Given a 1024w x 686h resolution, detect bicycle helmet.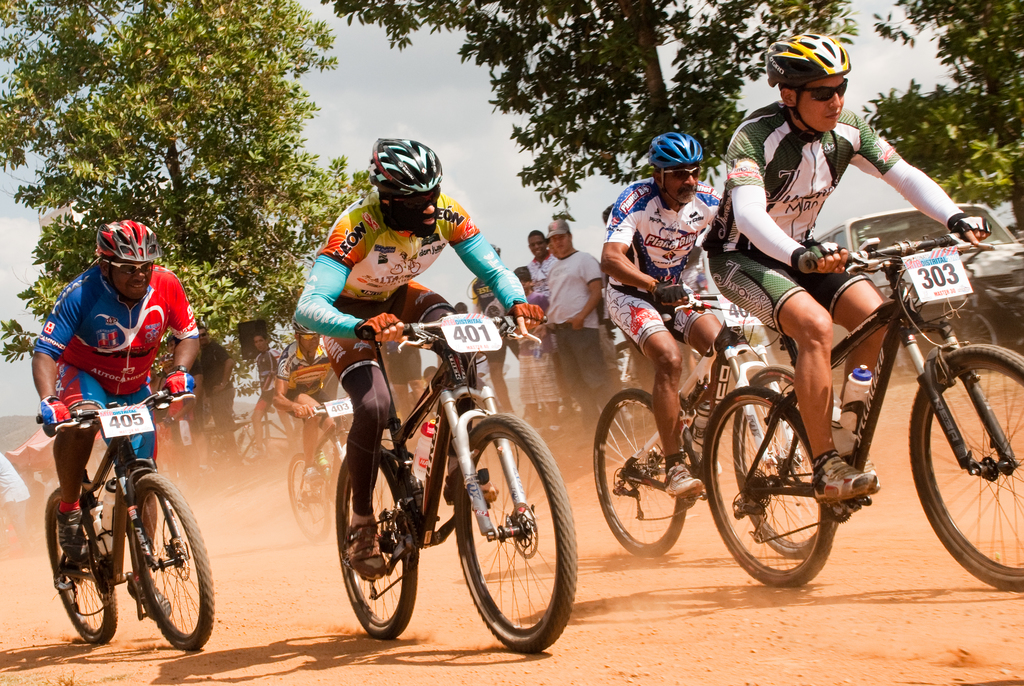
left=99, top=220, right=152, bottom=266.
